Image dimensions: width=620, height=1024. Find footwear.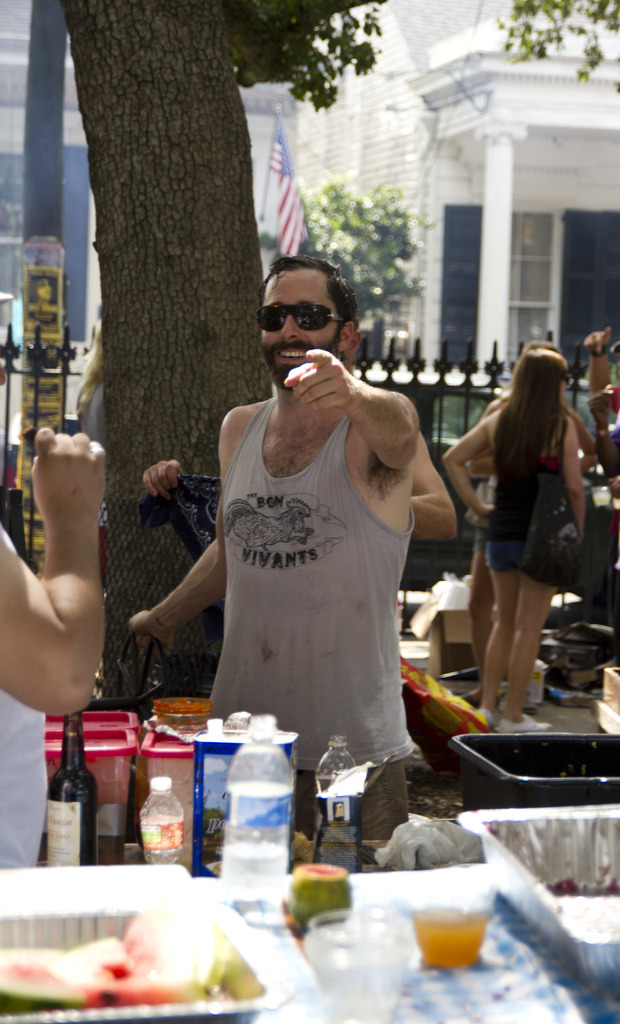
left=475, top=704, right=496, bottom=734.
